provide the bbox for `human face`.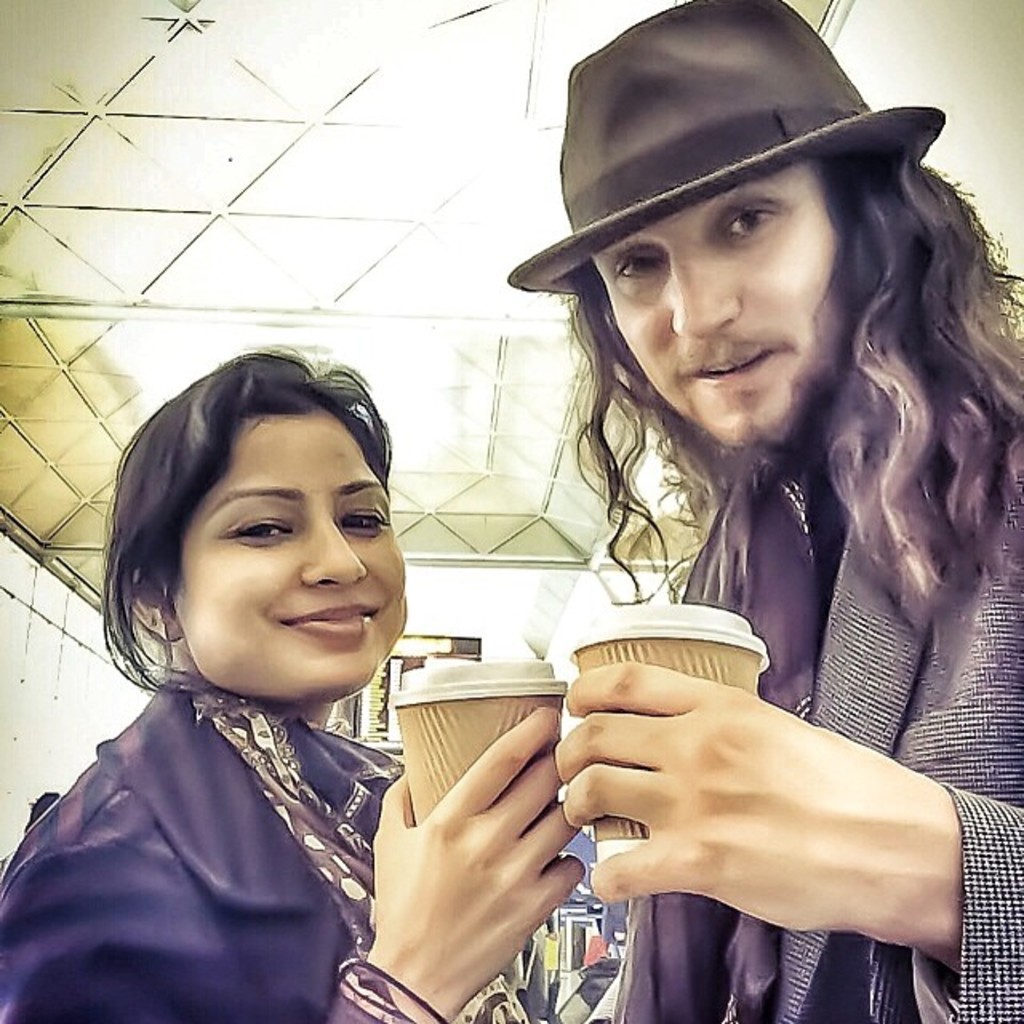
587/155/862/446.
